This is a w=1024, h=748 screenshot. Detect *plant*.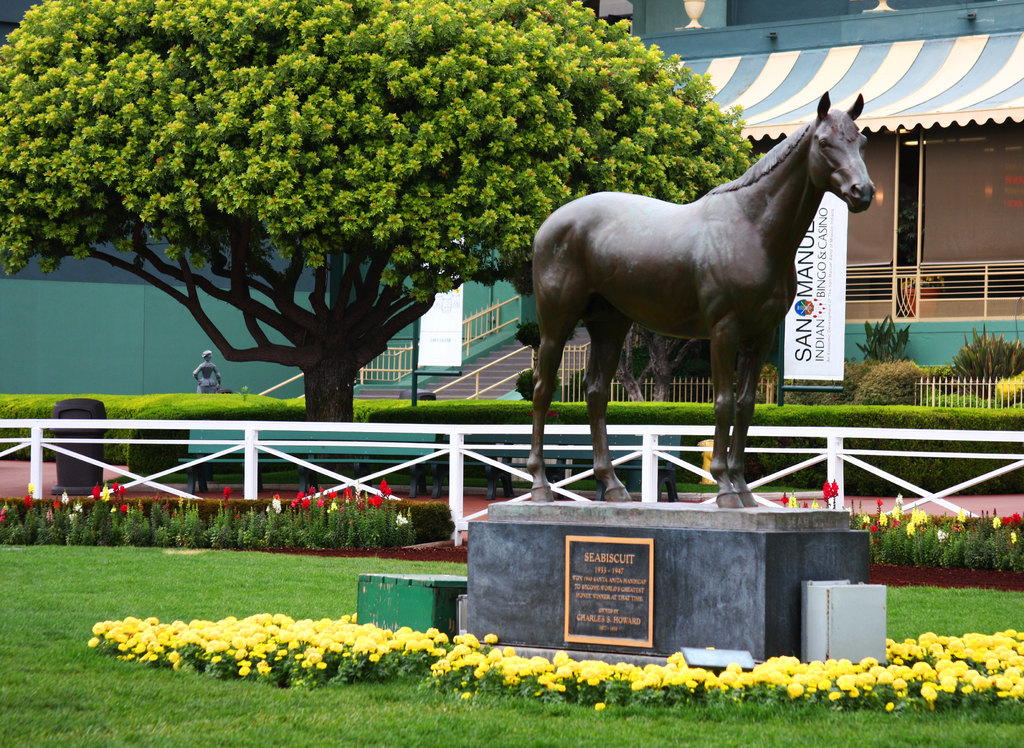
bbox=(988, 363, 1023, 402).
